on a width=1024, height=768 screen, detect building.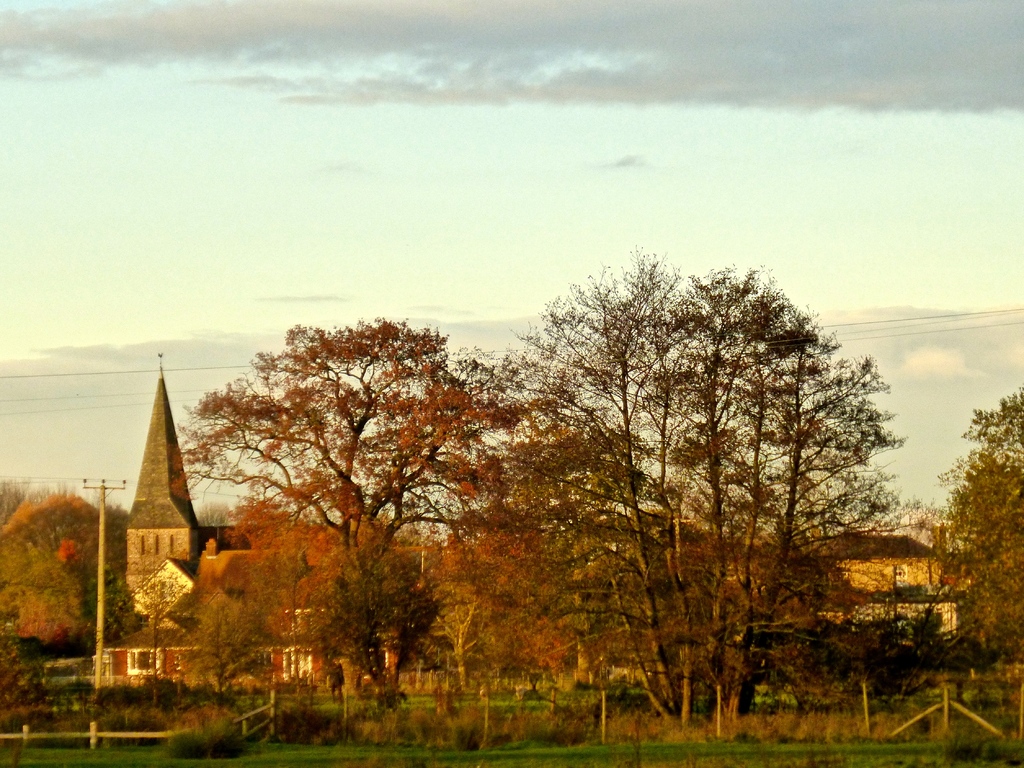
Rect(118, 348, 250, 600).
